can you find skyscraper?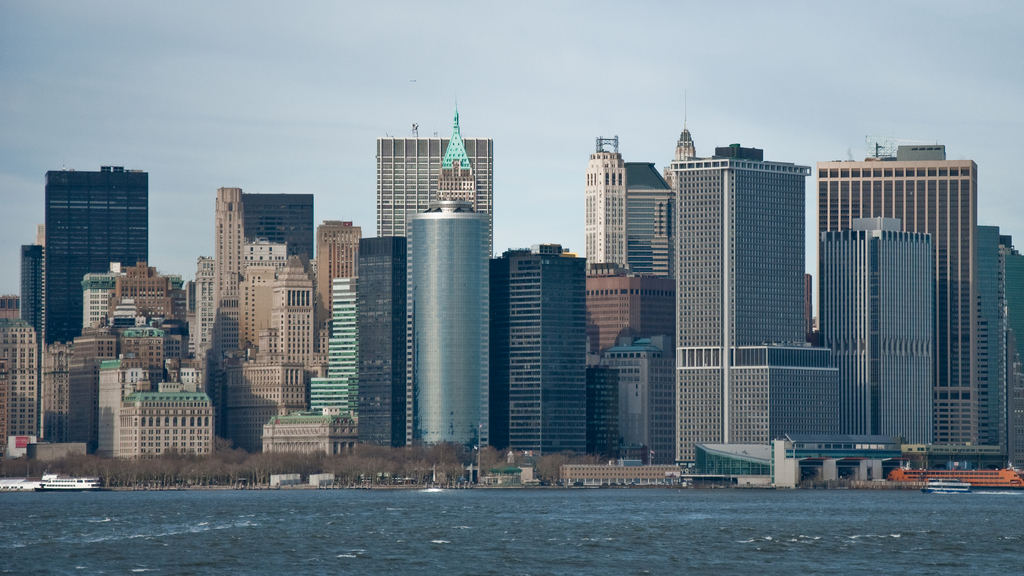
Yes, bounding box: region(312, 221, 362, 289).
